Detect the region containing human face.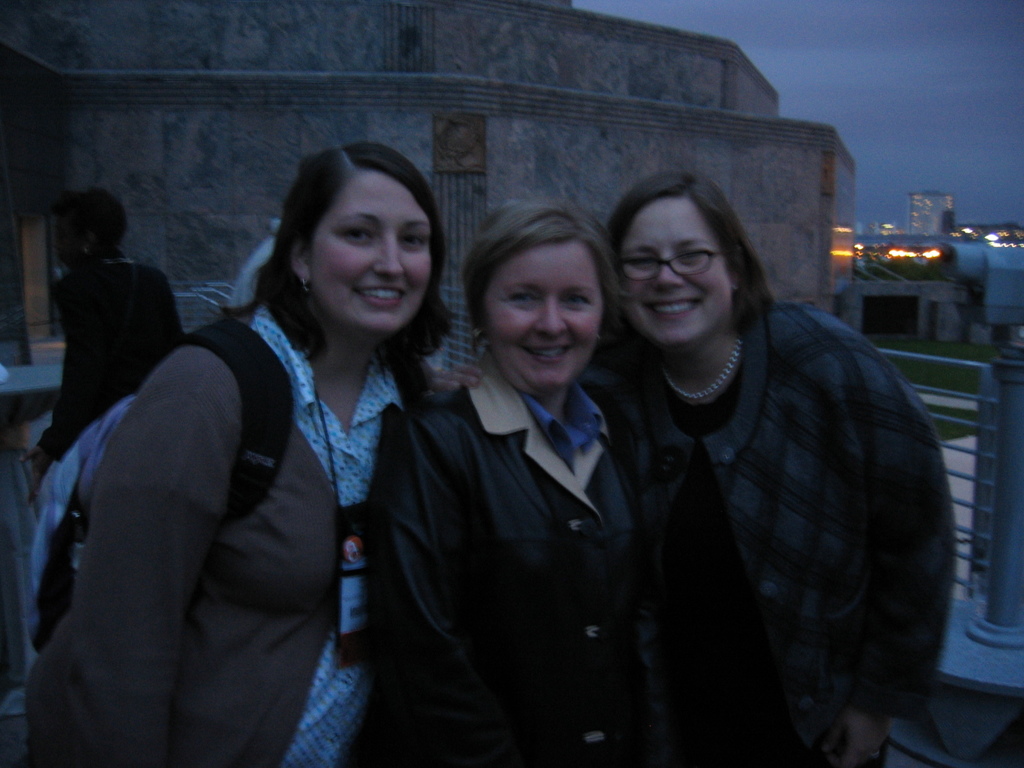
Rect(305, 169, 436, 329).
